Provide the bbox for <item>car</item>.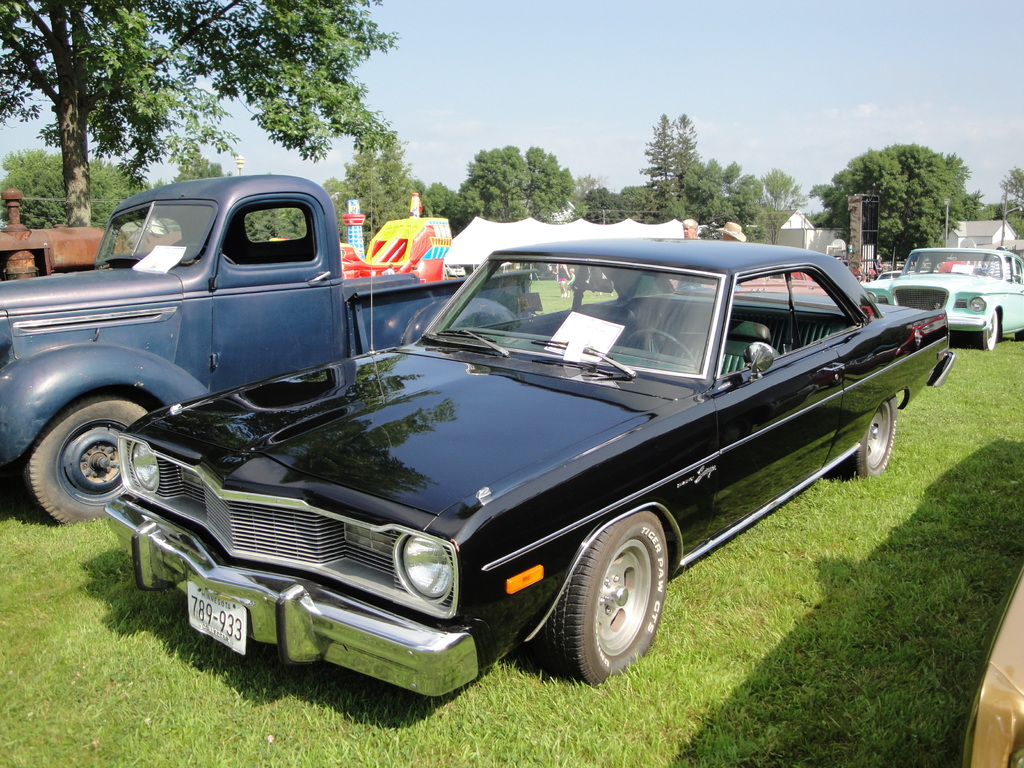
select_region(862, 250, 1023, 355).
